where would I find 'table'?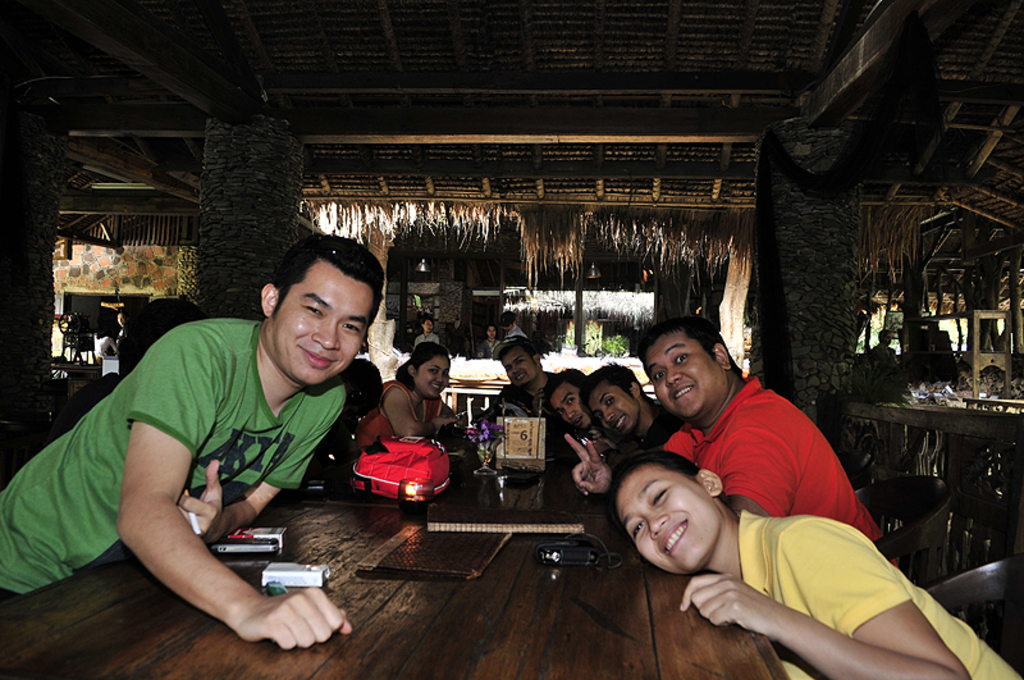
At (left=100, top=350, right=893, bottom=668).
